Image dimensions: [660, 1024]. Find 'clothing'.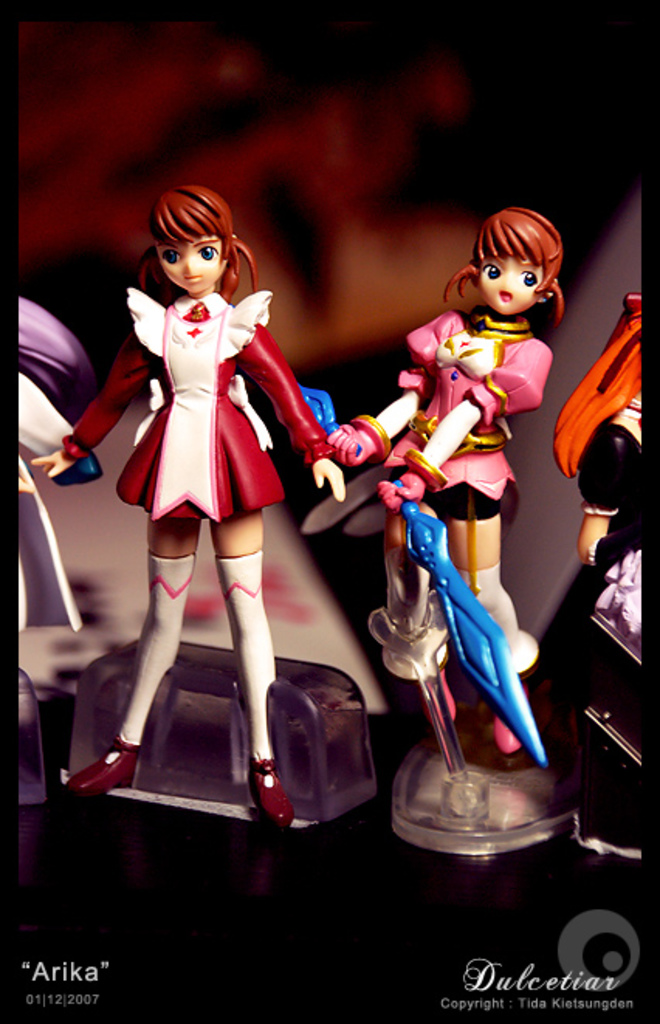
(366,296,576,524).
